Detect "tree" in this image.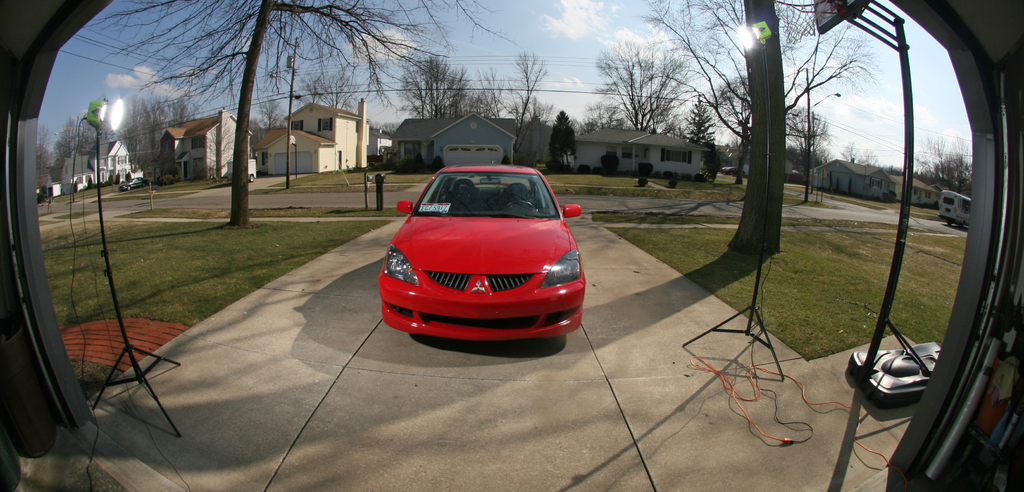
Detection: {"x1": 686, "y1": 86, "x2": 724, "y2": 145}.
